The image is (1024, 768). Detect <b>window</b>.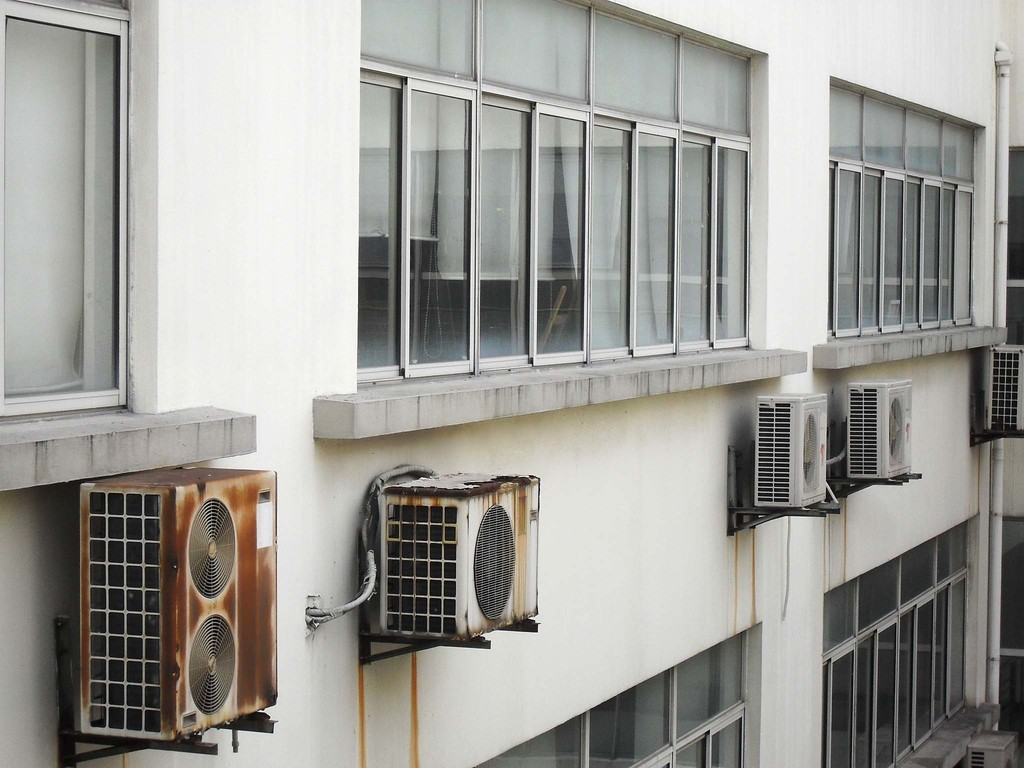
Detection: x1=1006, y1=150, x2=1022, y2=351.
